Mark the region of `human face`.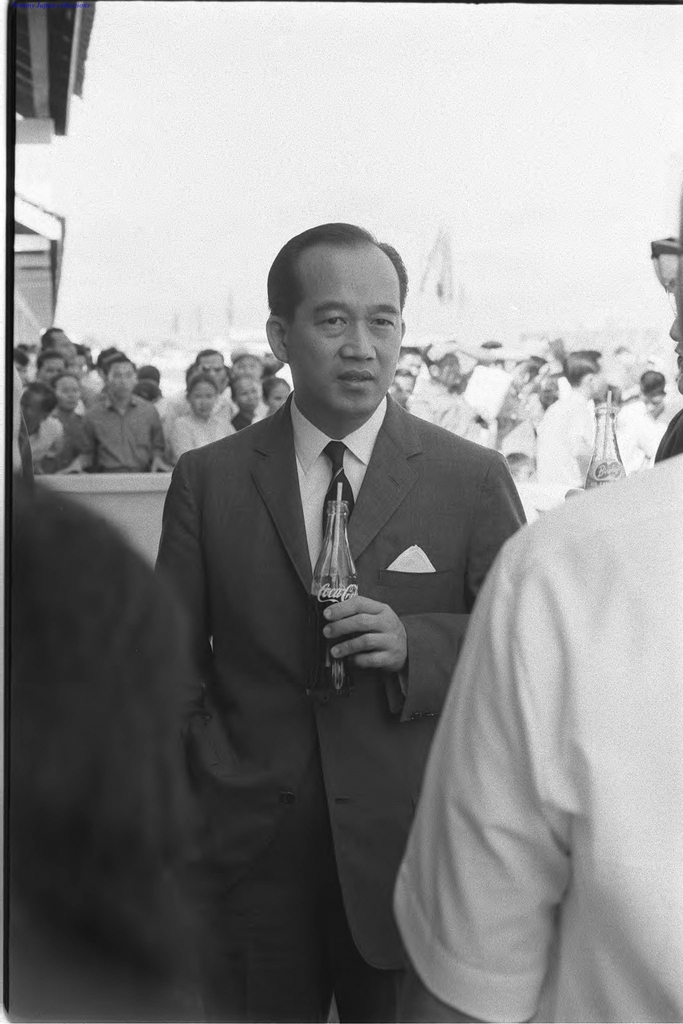
Region: BBox(286, 241, 402, 419).
